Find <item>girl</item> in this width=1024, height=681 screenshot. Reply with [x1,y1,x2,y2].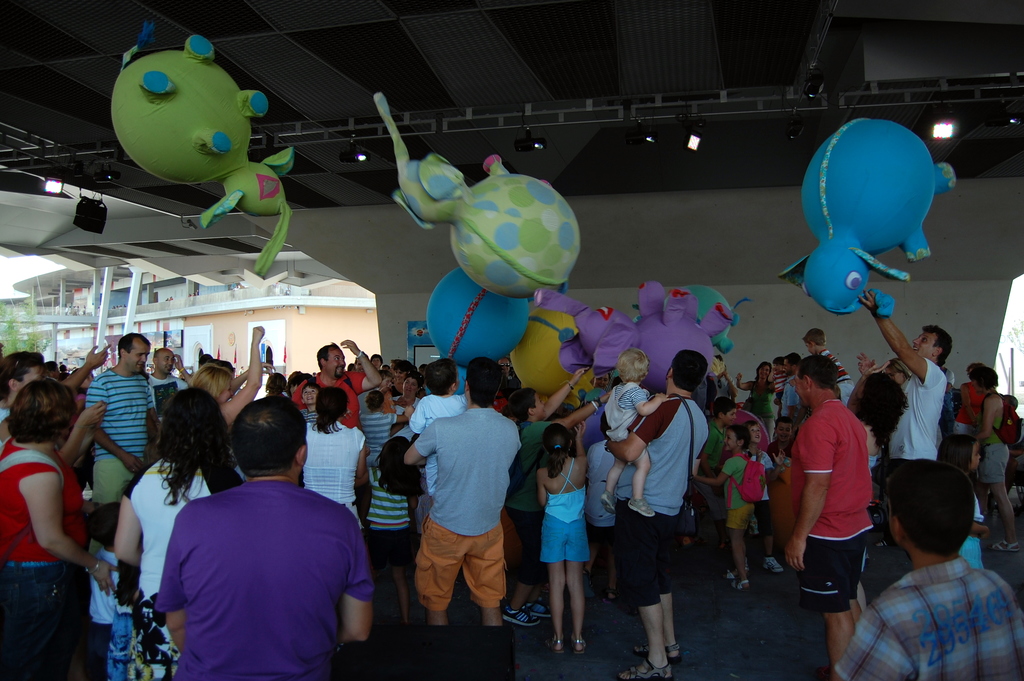
[298,380,320,432].
